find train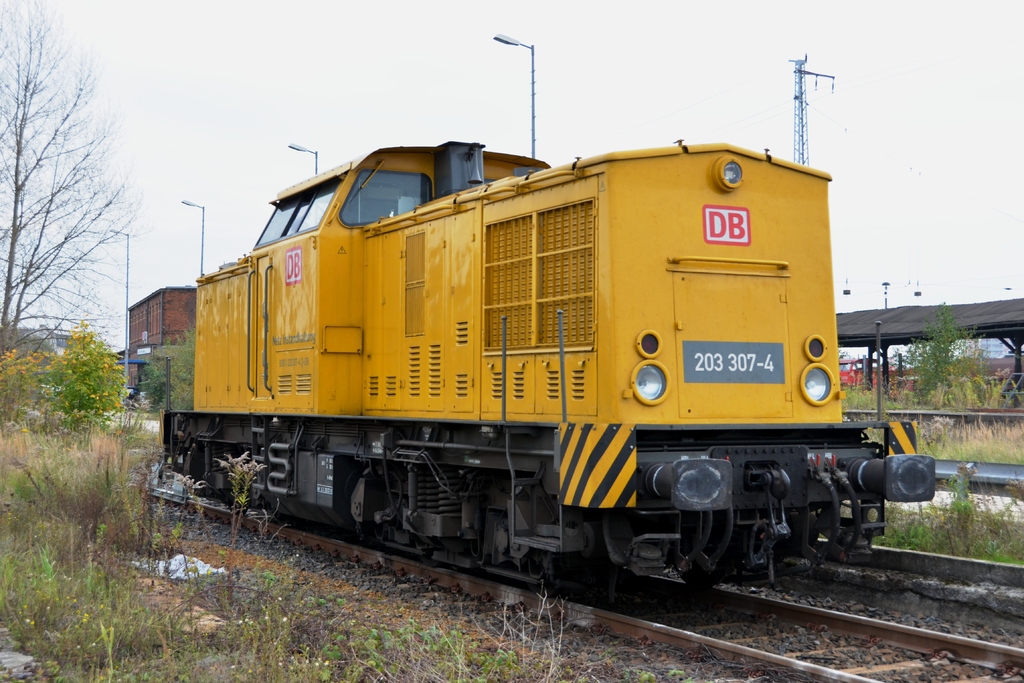
box=[149, 135, 950, 604]
